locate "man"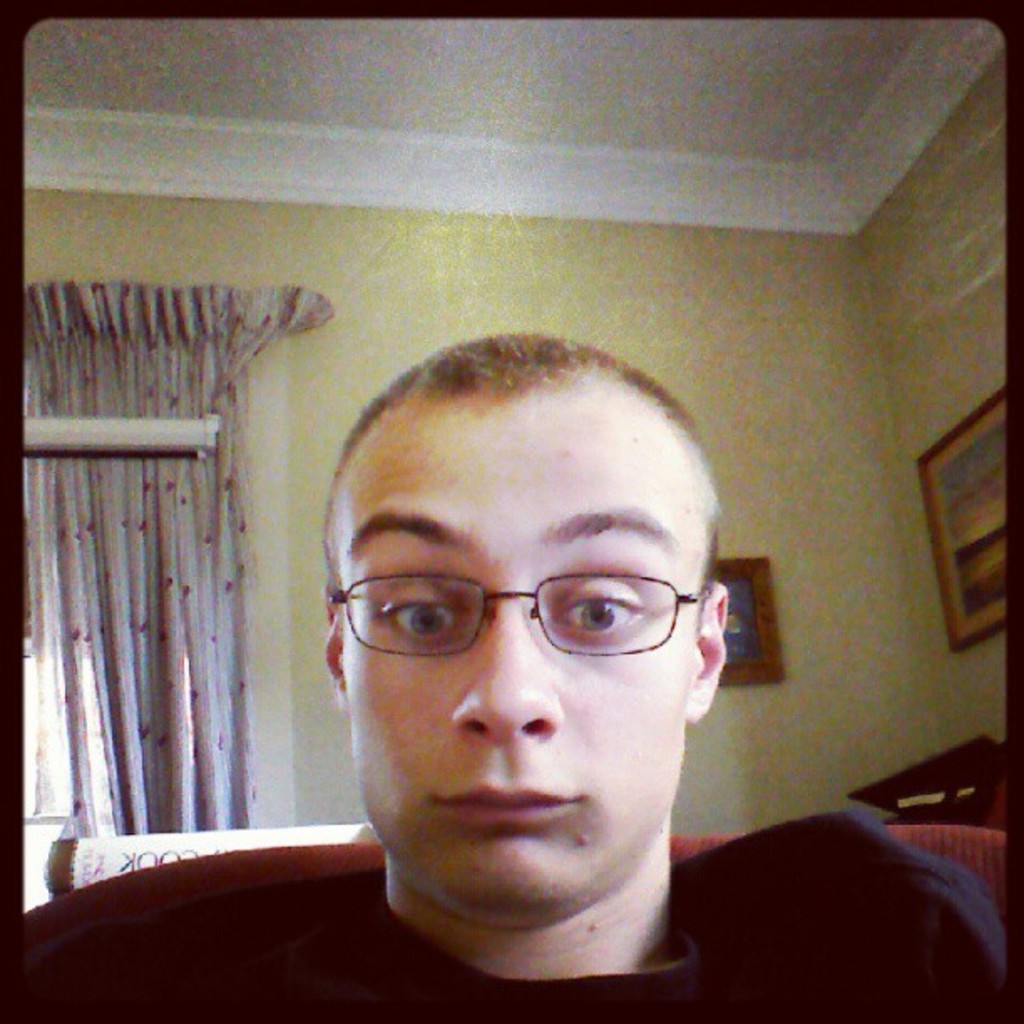
bbox(167, 323, 919, 1023)
